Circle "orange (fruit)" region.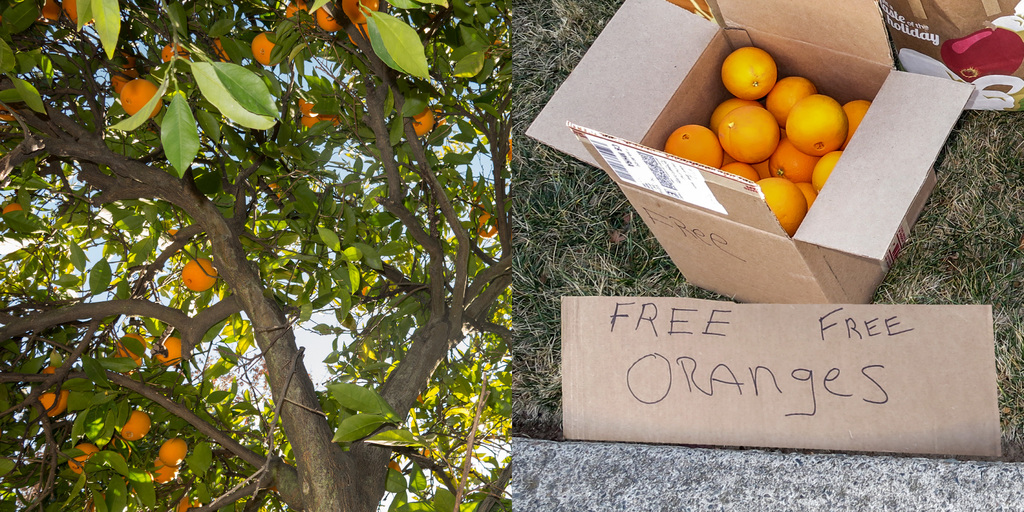
Region: (left=665, top=121, right=719, bottom=159).
